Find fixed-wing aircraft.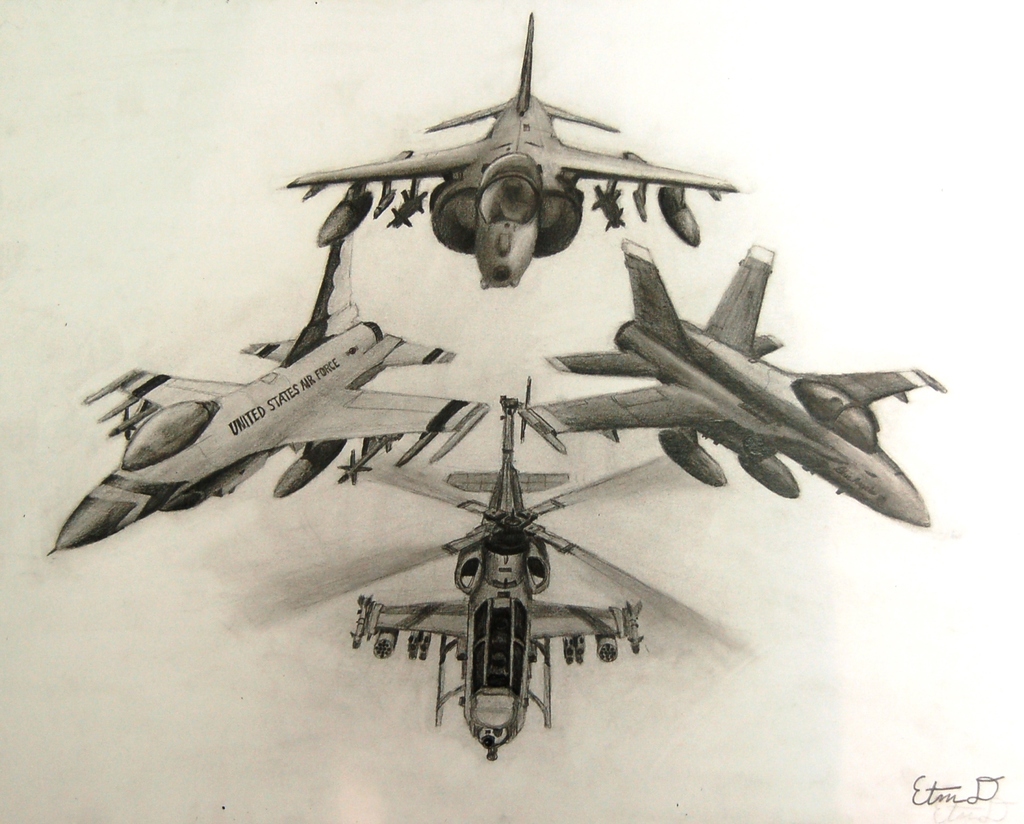
{"left": 511, "top": 235, "right": 957, "bottom": 534}.
